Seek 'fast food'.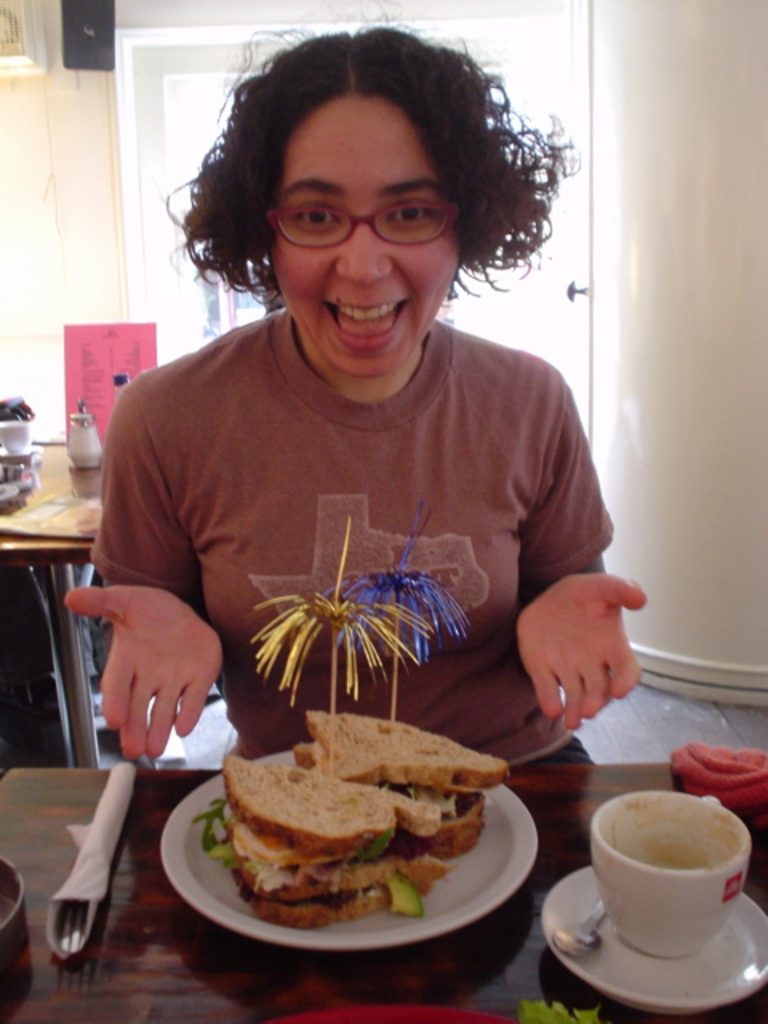
(301,699,518,866).
